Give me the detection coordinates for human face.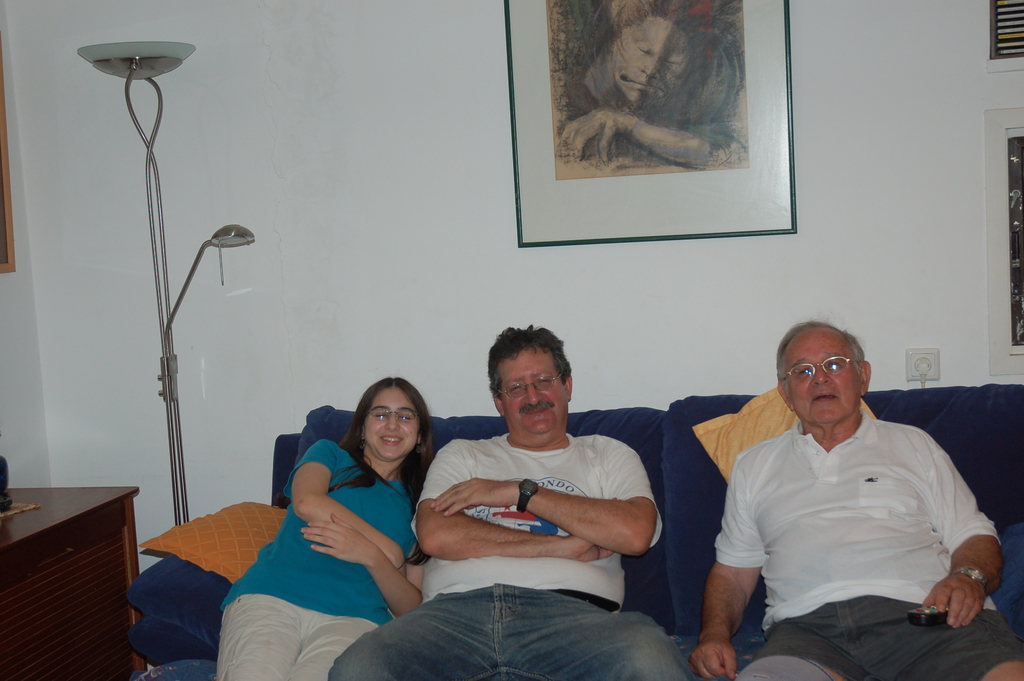
x1=789, y1=320, x2=861, y2=419.
